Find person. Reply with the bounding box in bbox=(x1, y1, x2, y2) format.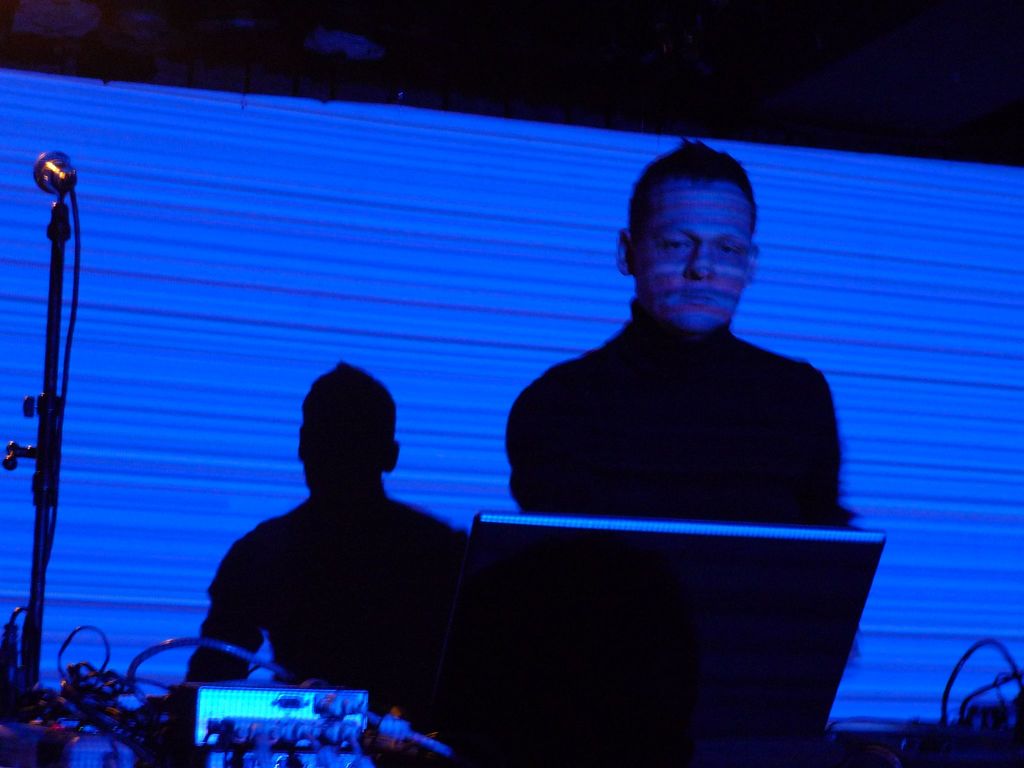
bbox=(173, 347, 472, 734).
